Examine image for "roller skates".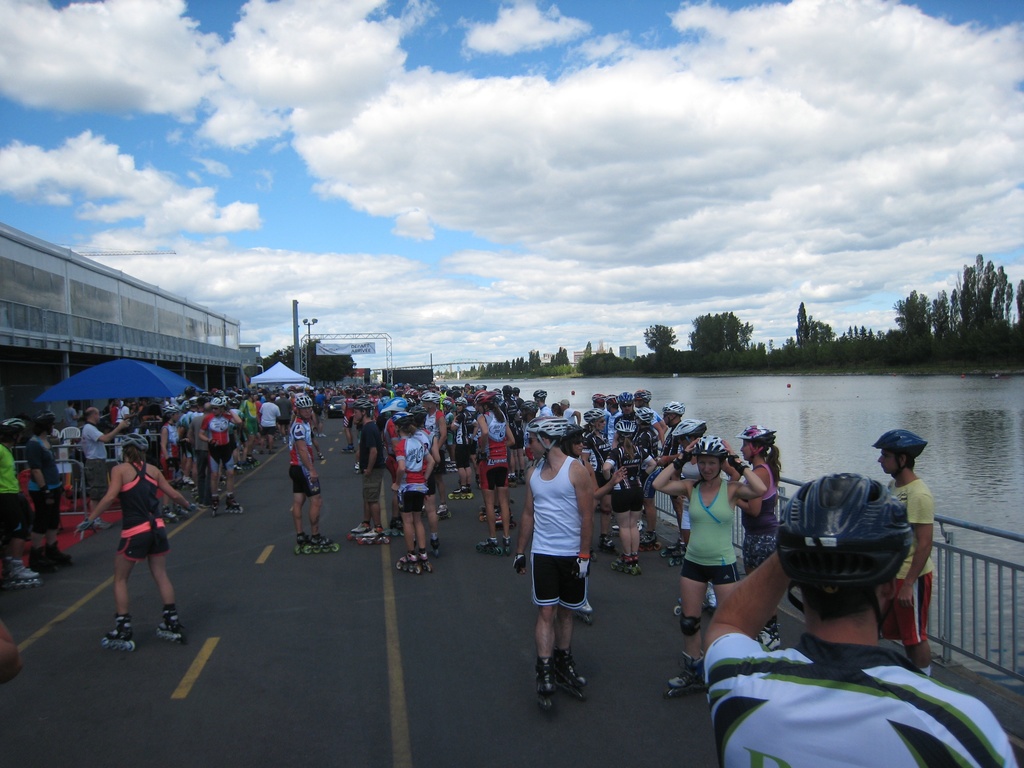
Examination result: bbox=[664, 652, 708, 698].
